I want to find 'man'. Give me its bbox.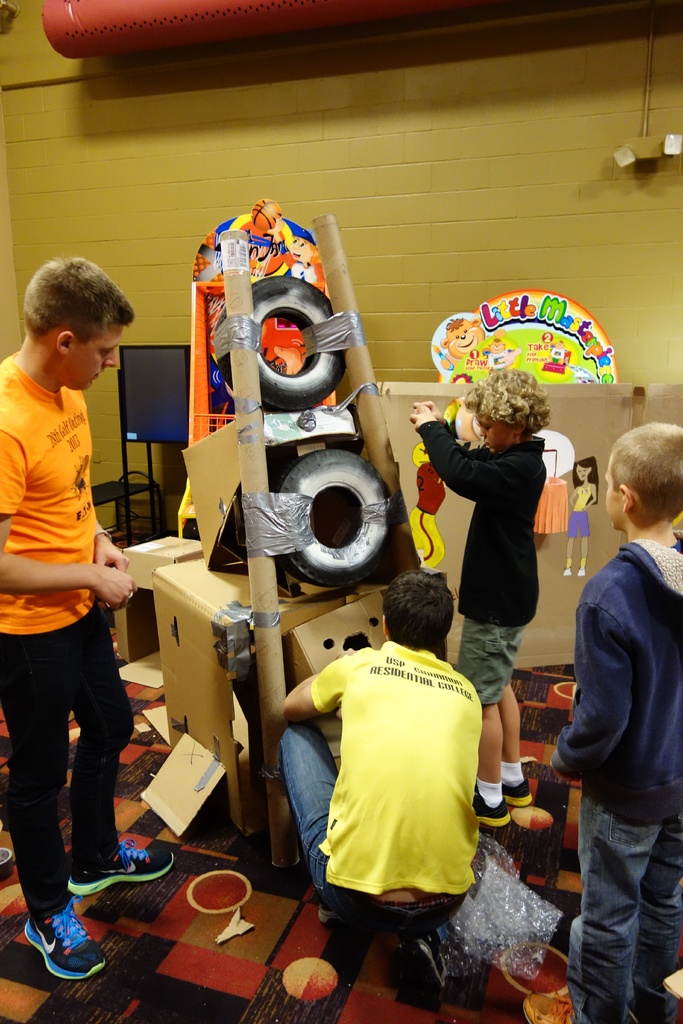
0 250 154 967.
